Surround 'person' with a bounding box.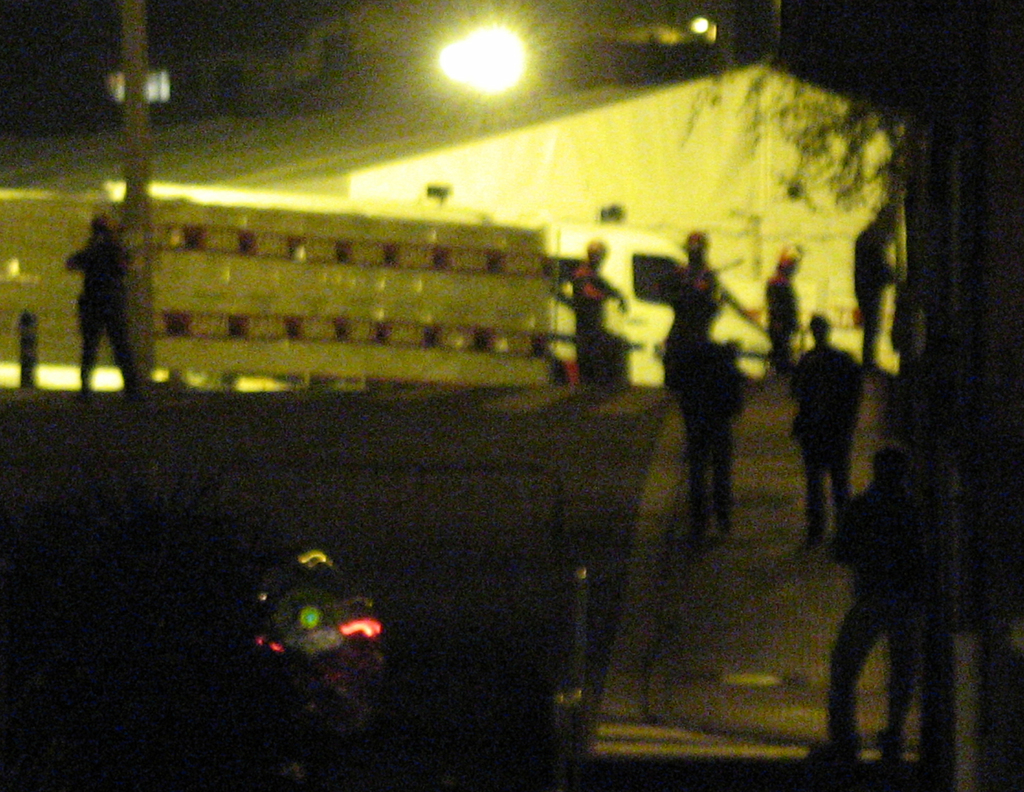
locate(653, 227, 721, 385).
